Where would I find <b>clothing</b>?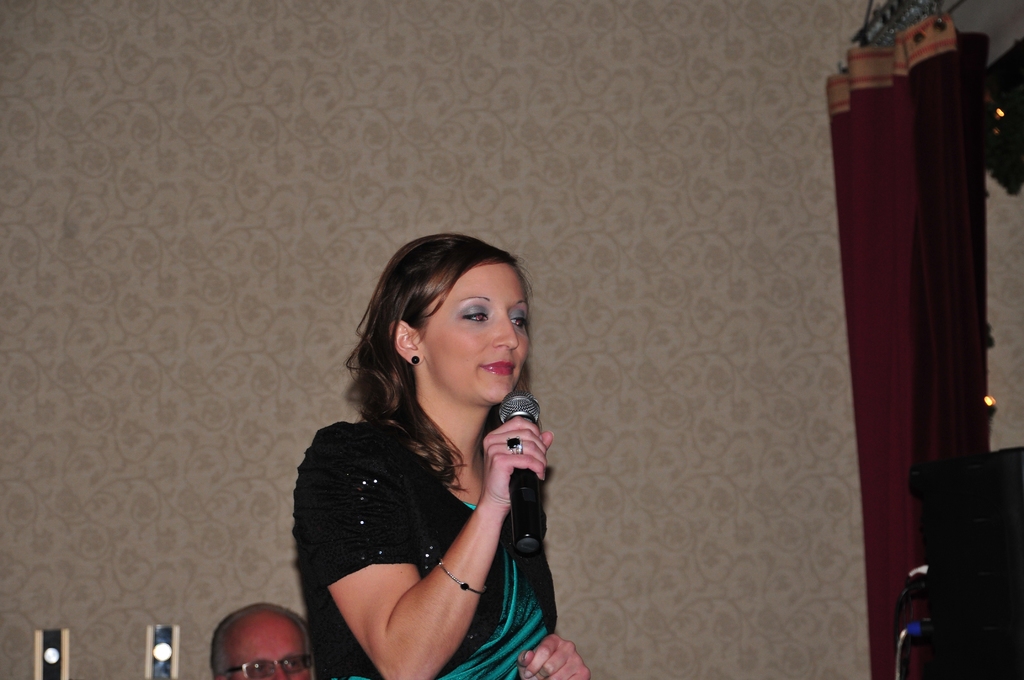
At 285, 425, 554, 679.
